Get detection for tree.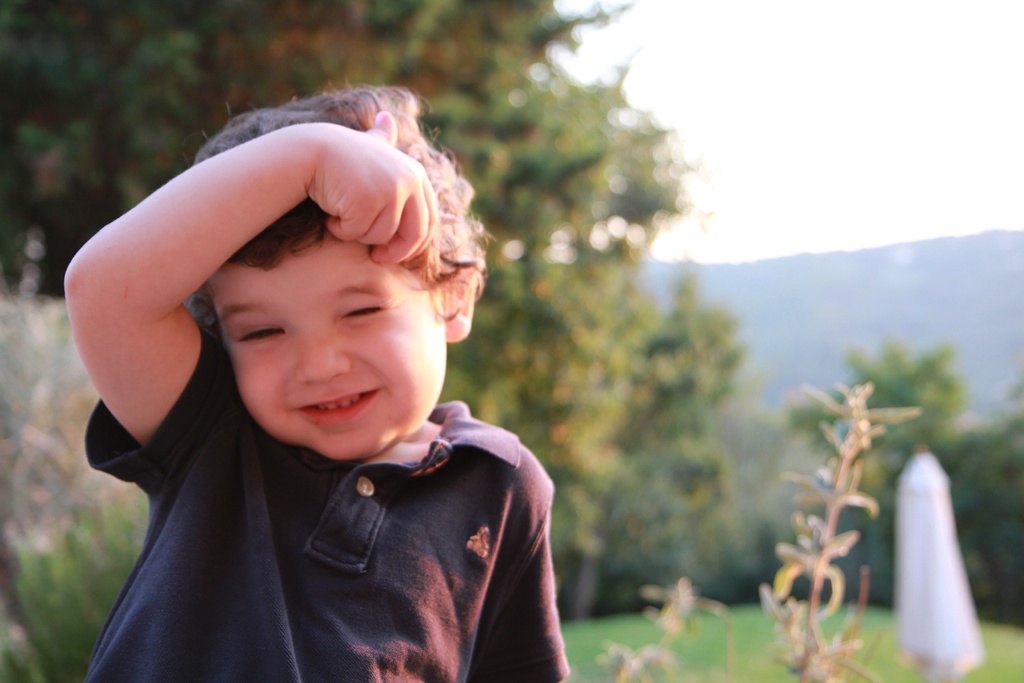
Detection: l=940, t=389, r=1023, b=632.
